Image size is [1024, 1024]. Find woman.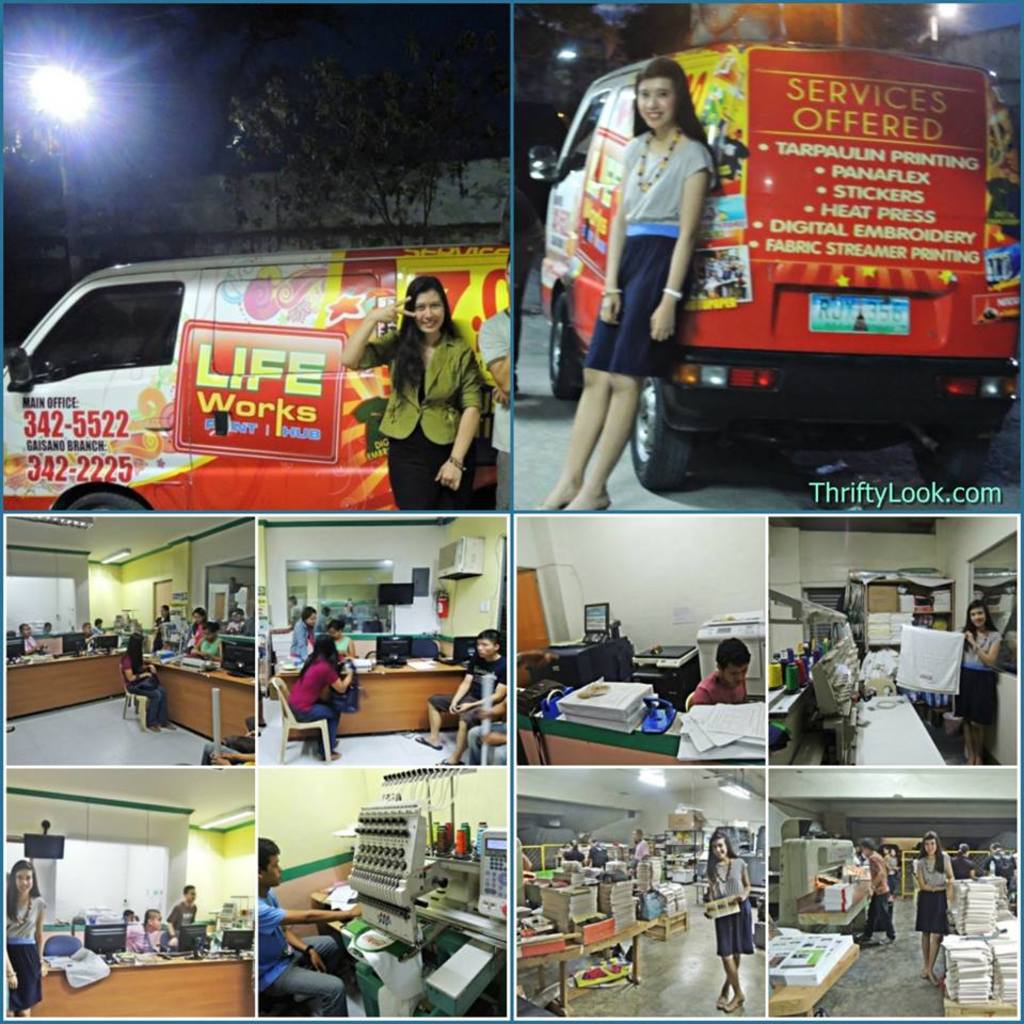
{"left": 325, "top": 619, "right": 349, "bottom": 656}.
